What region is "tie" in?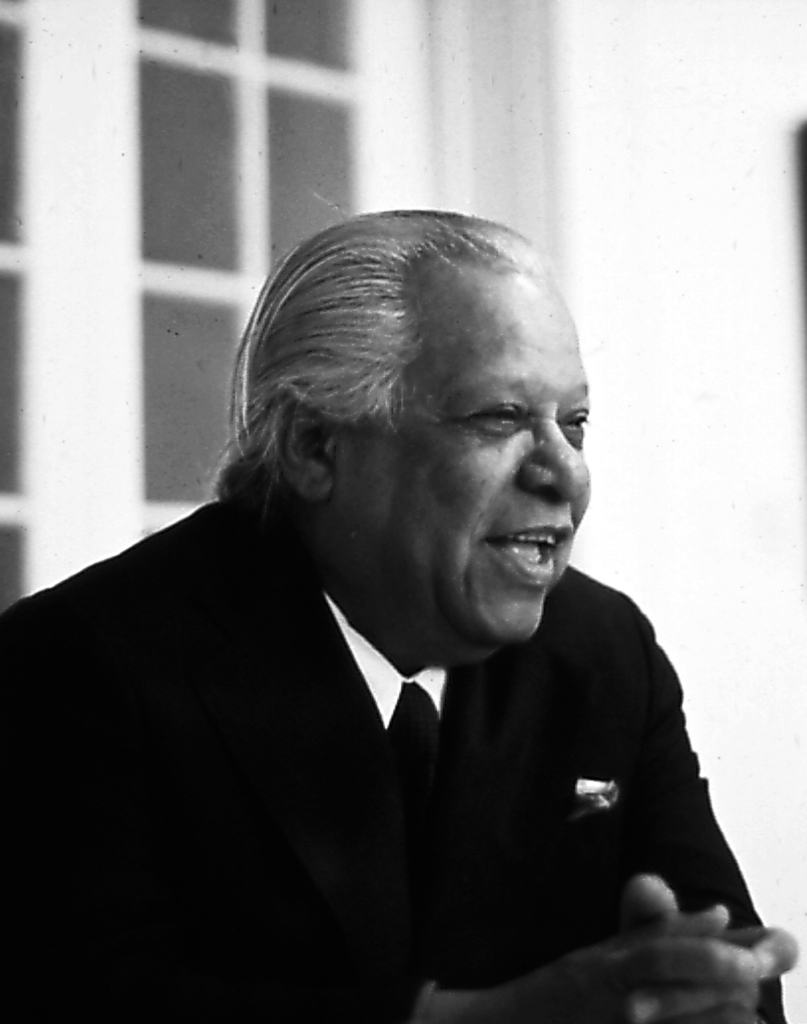
387 675 445 792.
